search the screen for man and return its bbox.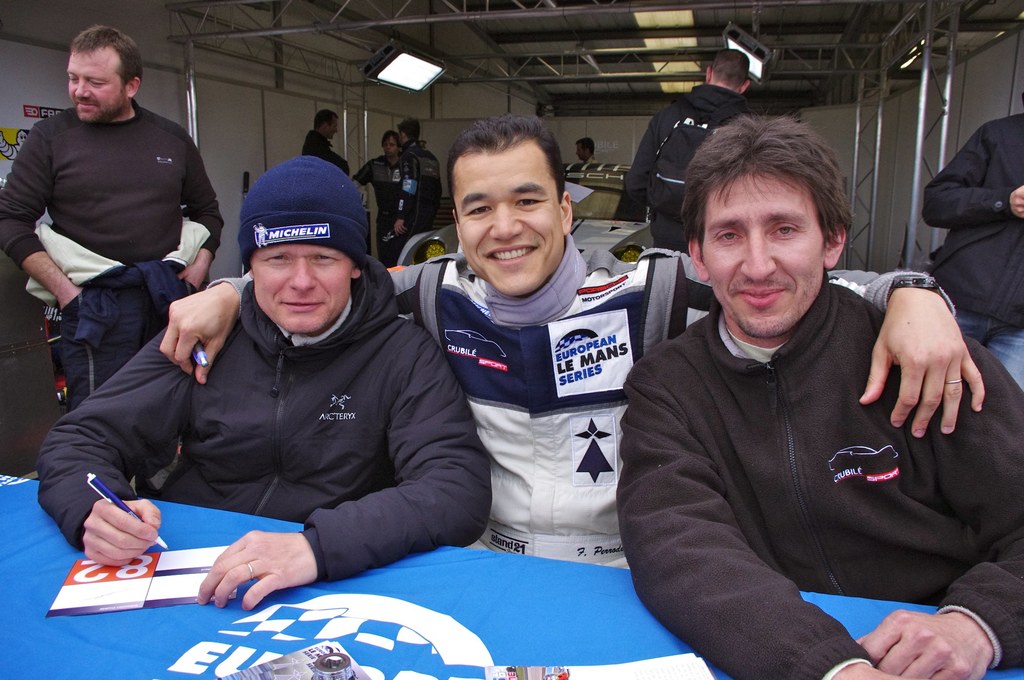
Found: (left=612, top=48, right=755, bottom=253).
